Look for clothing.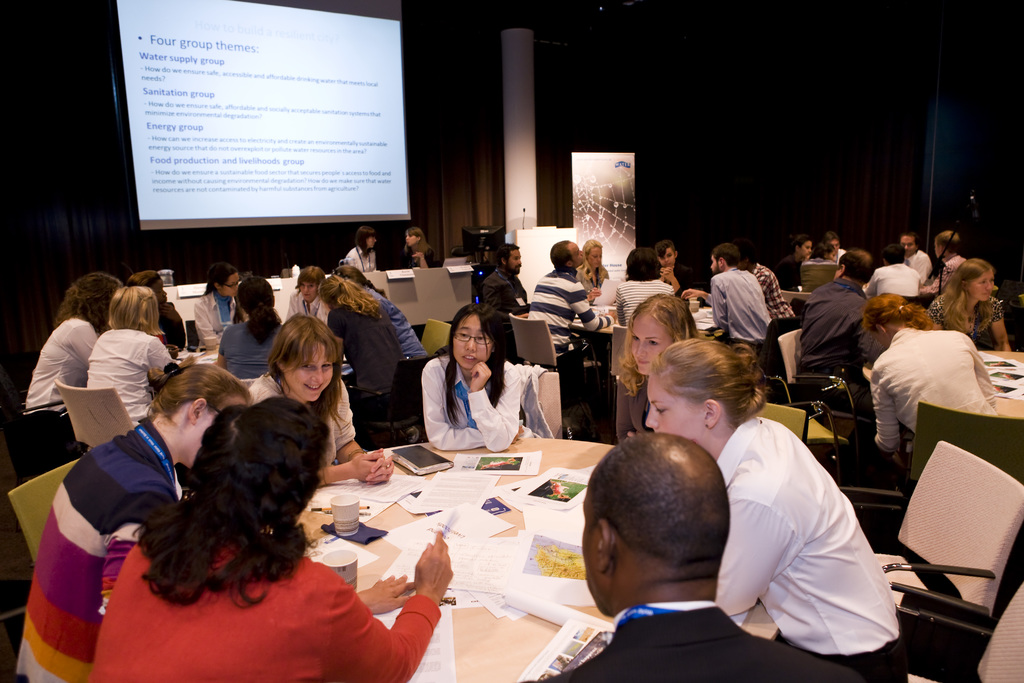
Found: bbox=(866, 263, 926, 295).
